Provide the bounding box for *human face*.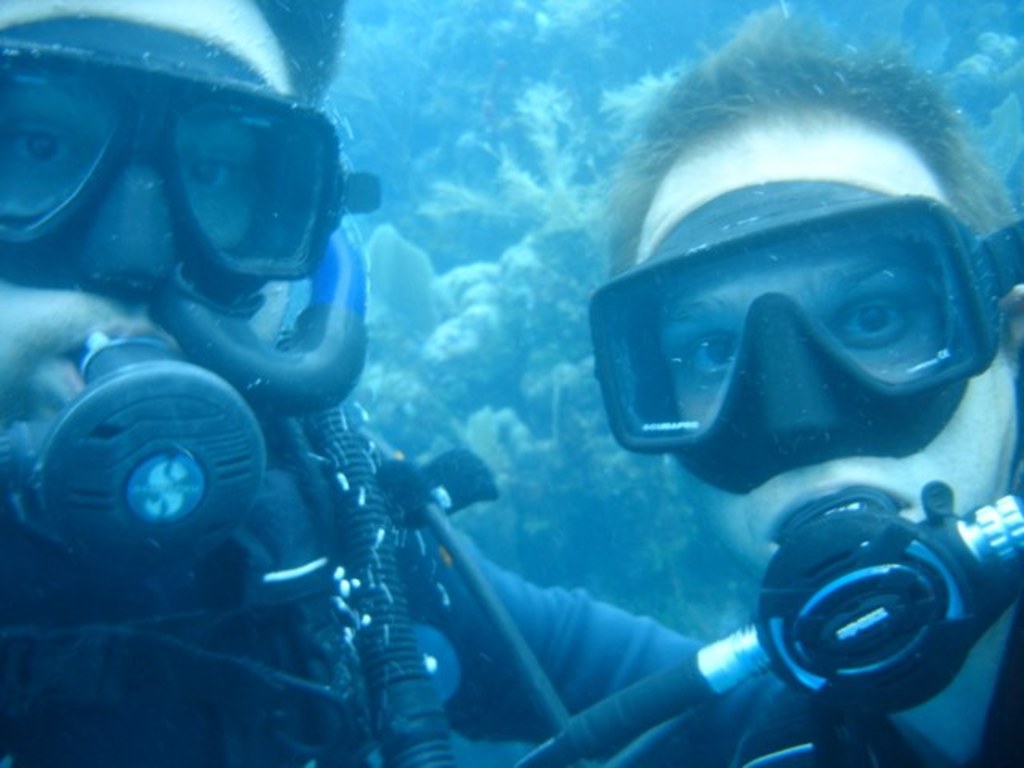
0, 0, 296, 458.
